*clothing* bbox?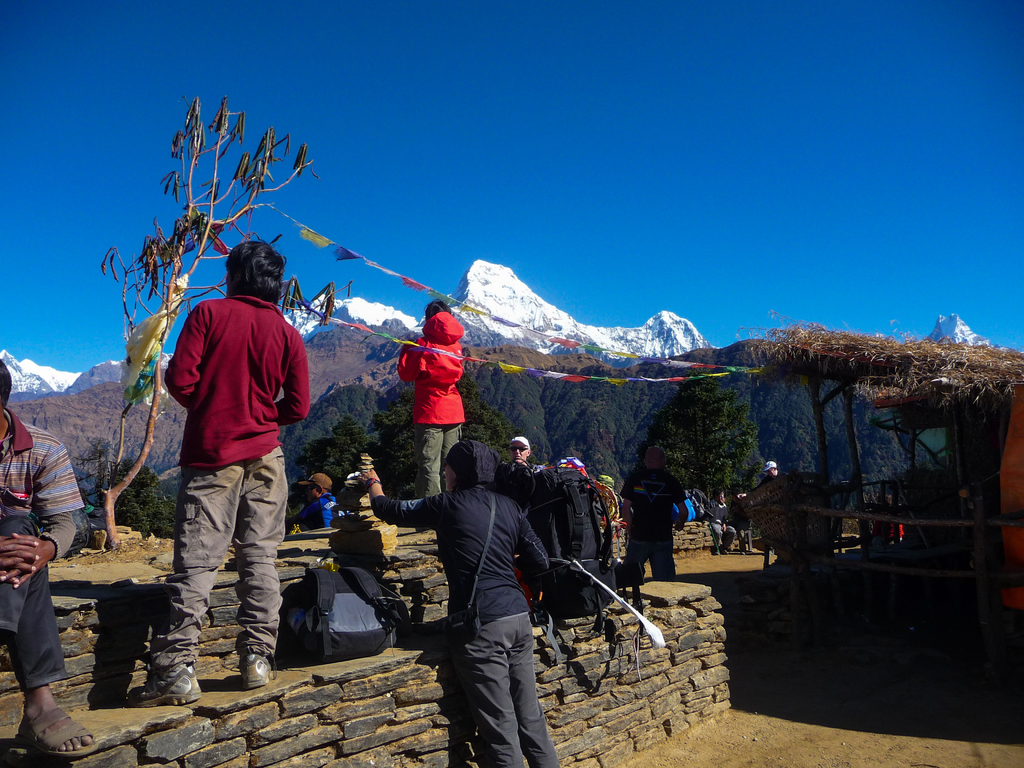
[385,477,551,767]
